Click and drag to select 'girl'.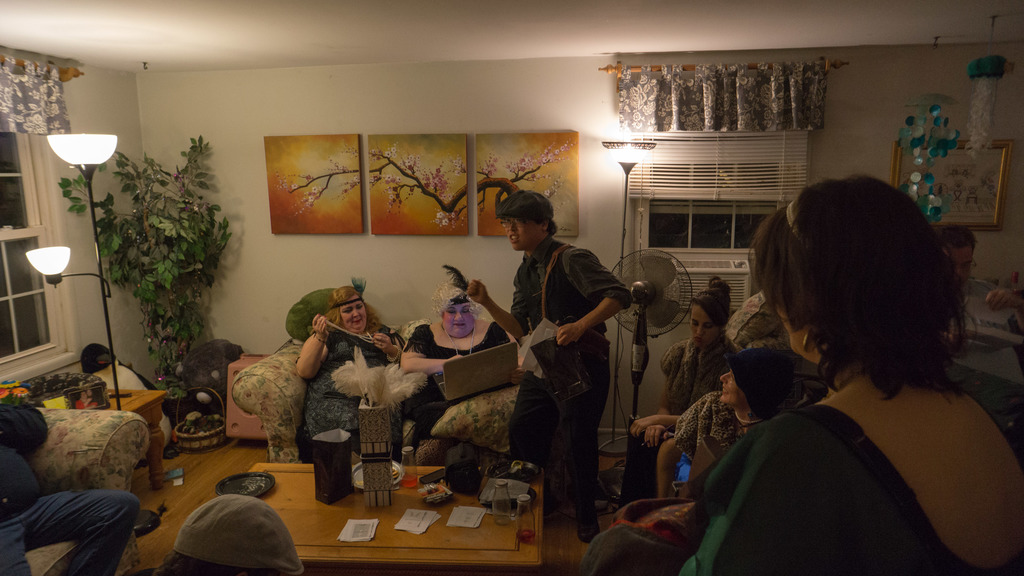
Selection: box(624, 278, 739, 499).
